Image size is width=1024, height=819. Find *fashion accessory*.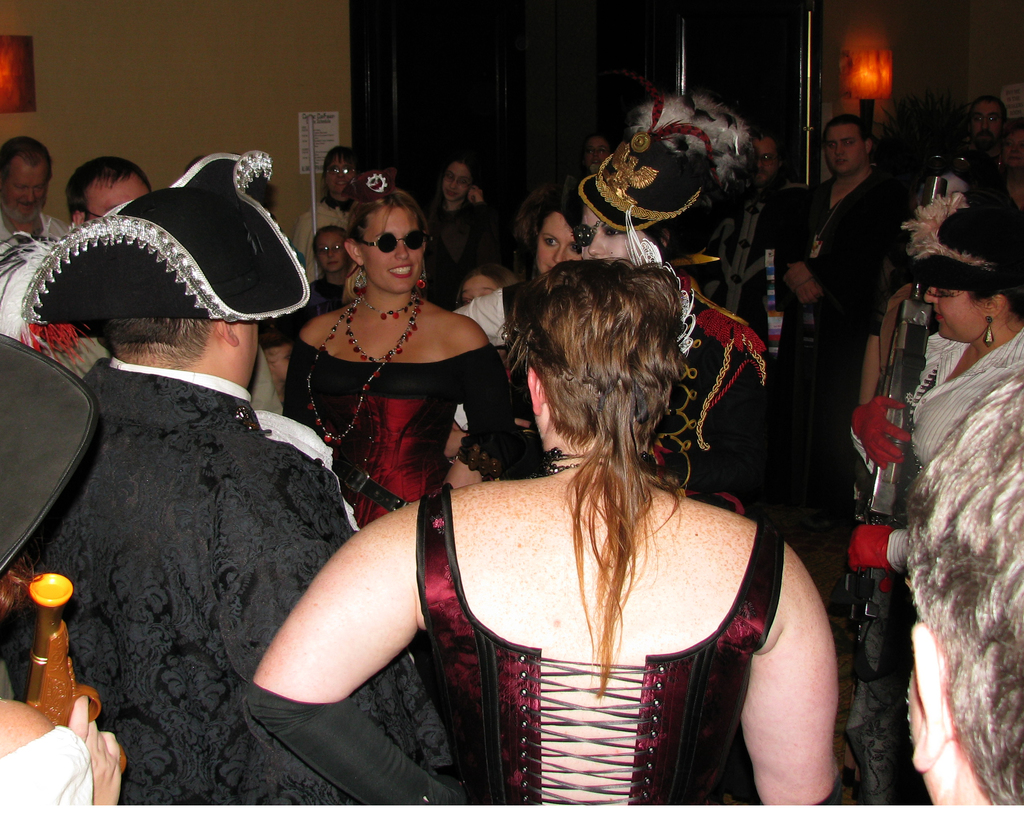
(0, 145, 315, 376).
